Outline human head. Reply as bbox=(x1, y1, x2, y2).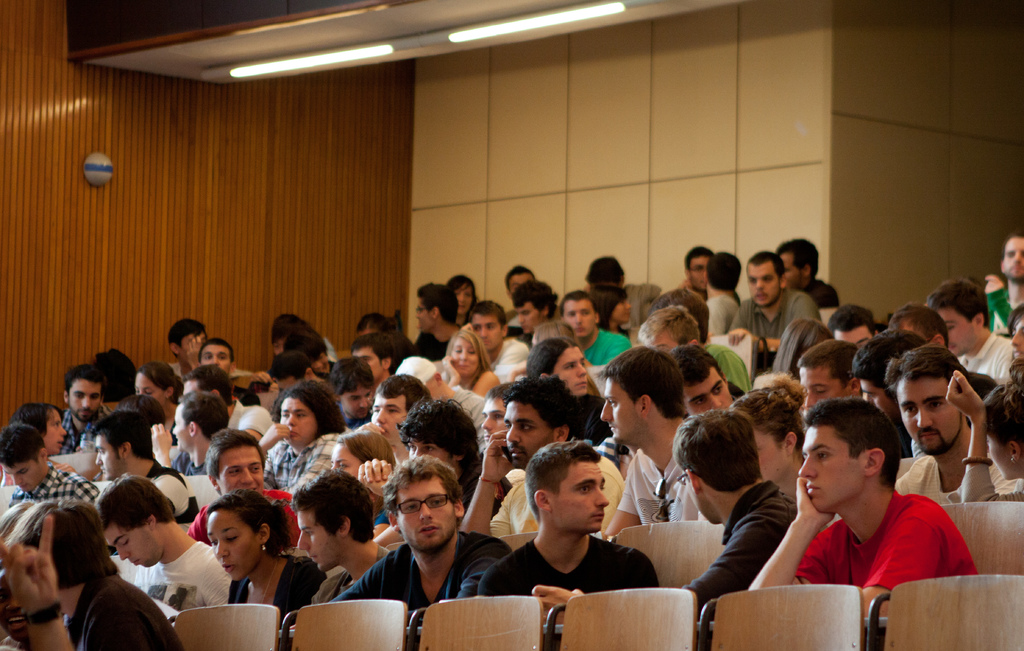
bbox=(504, 262, 535, 293).
